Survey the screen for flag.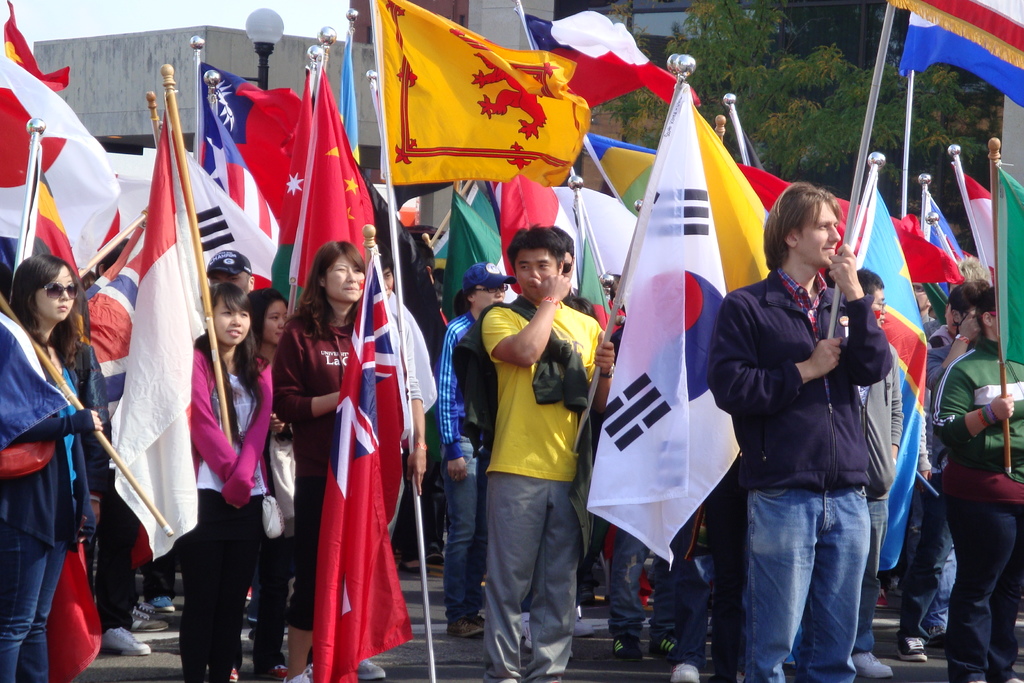
Survey found: <region>0, 60, 121, 277</region>.
